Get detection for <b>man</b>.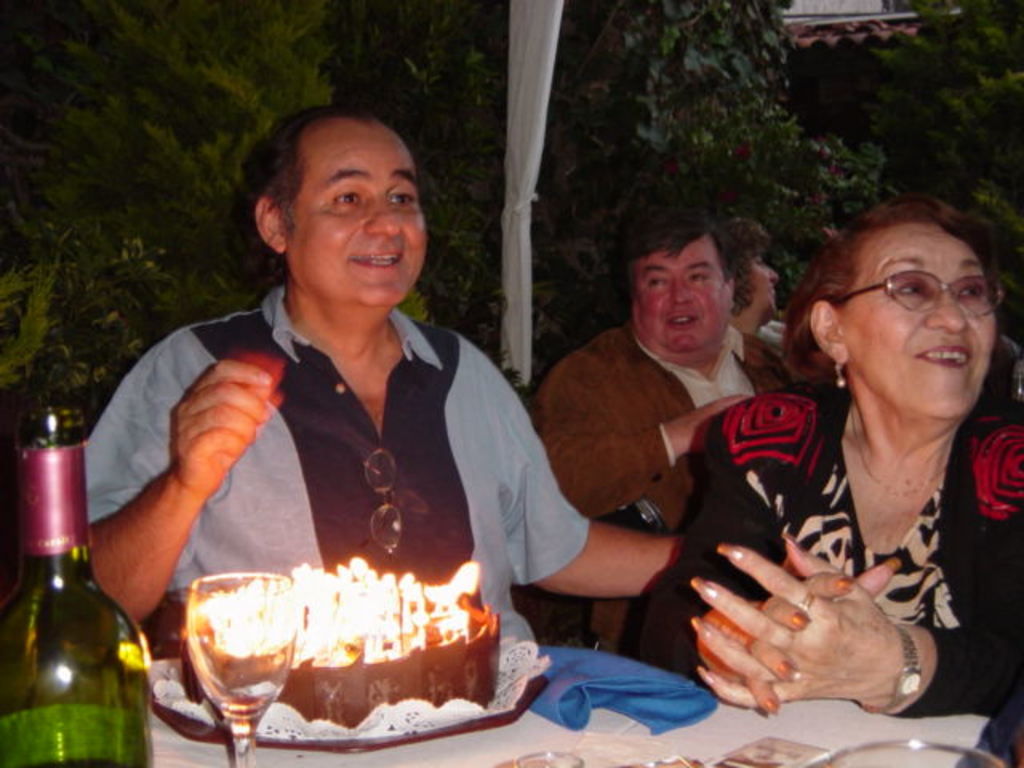
Detection: l=530, t=197, r=790, b=653.
